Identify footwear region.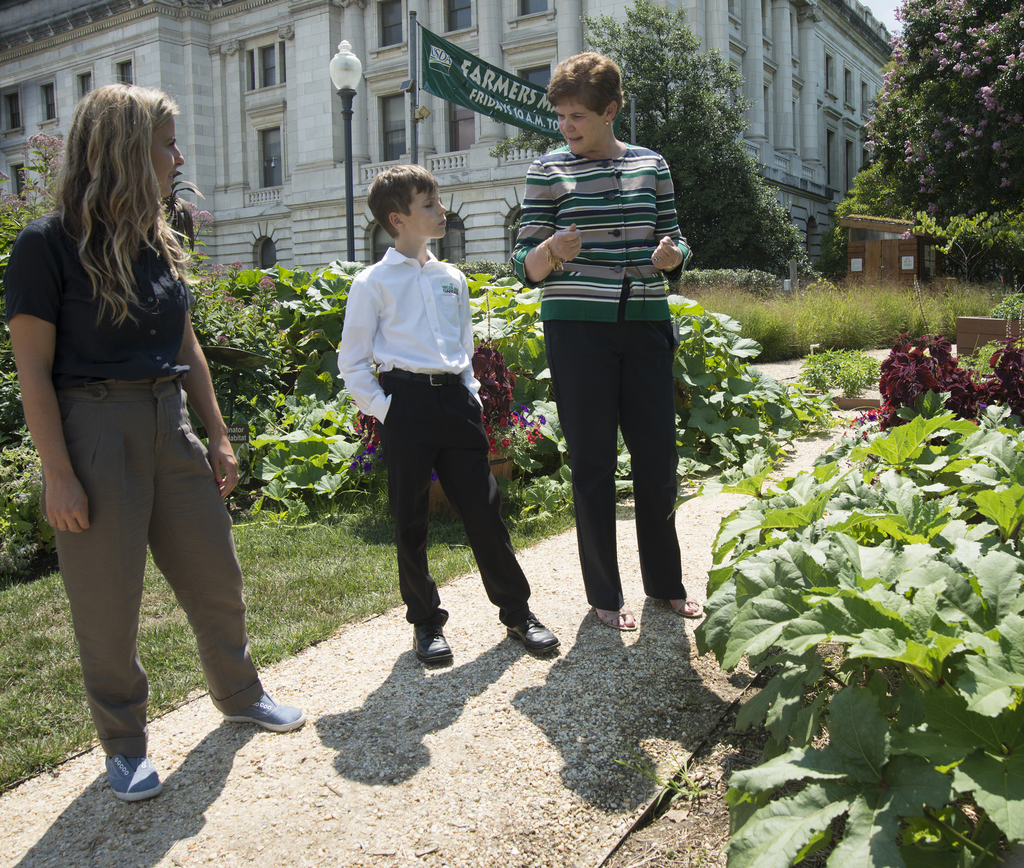
Region: left=413, top=627, right=448, bottom=671.
